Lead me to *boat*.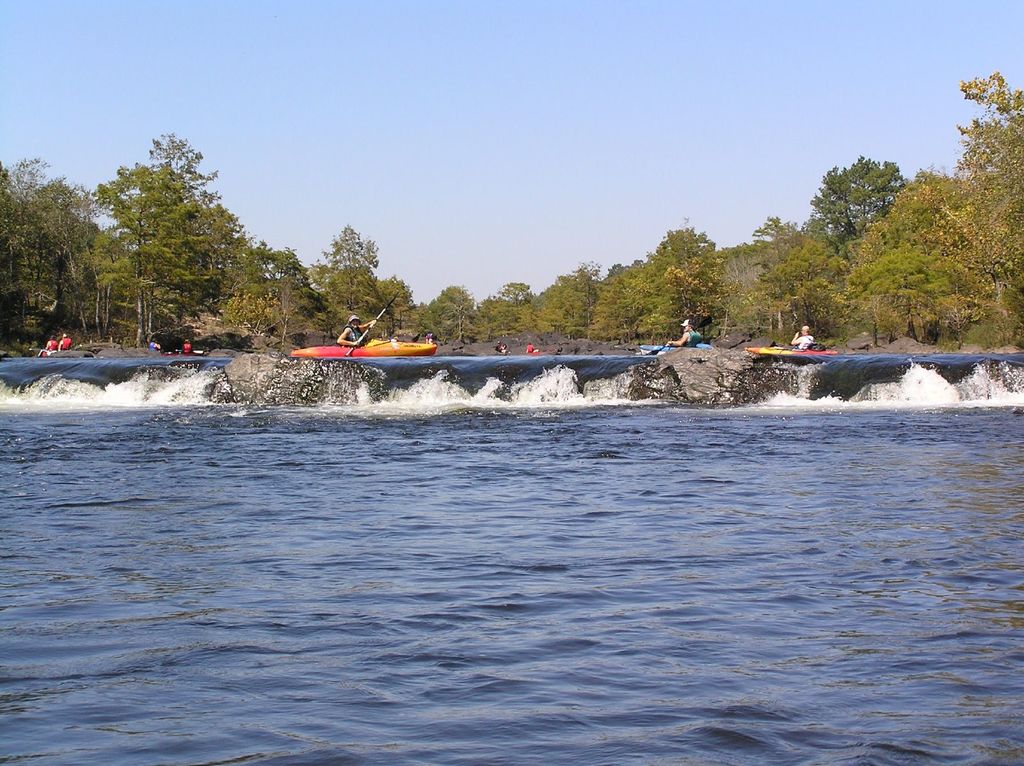
Lead to pyautogui.locateOnScreen(289, 331, 437, 362).
